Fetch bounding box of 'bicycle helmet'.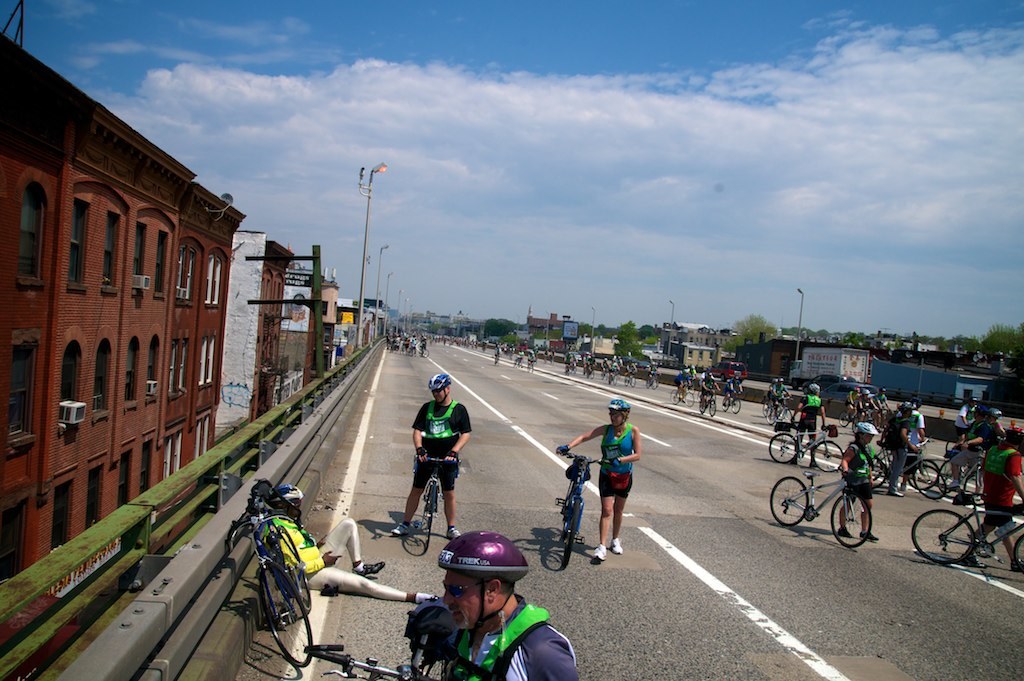
Bbox: pyautogui.locateOnScreen(434, 528, 530, 650).
